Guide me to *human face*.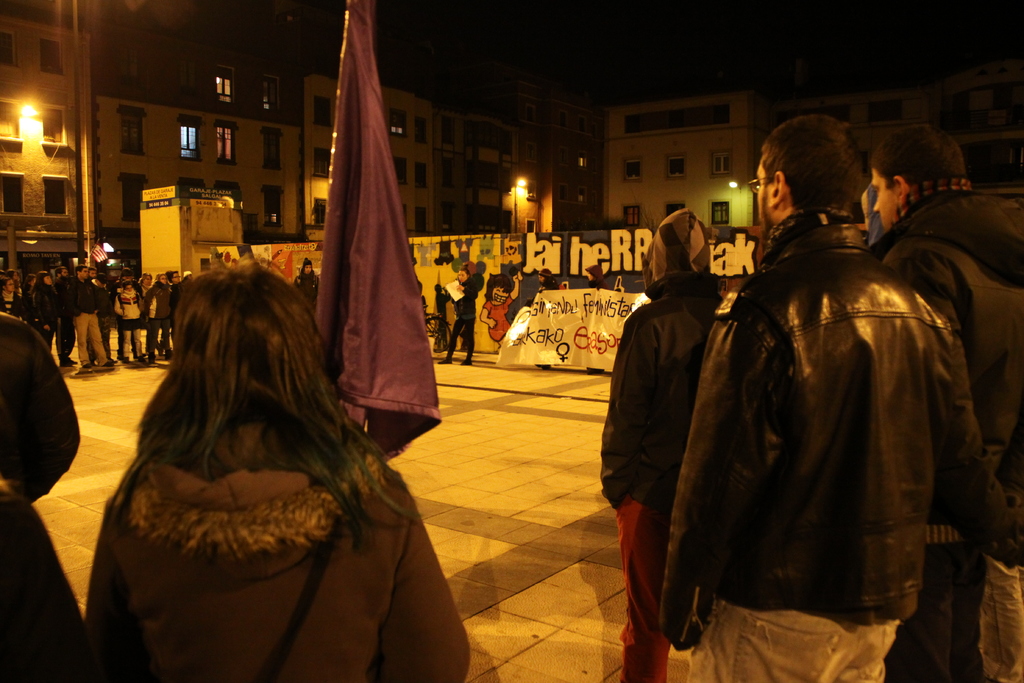
Guidance: 43:276:51:286.
